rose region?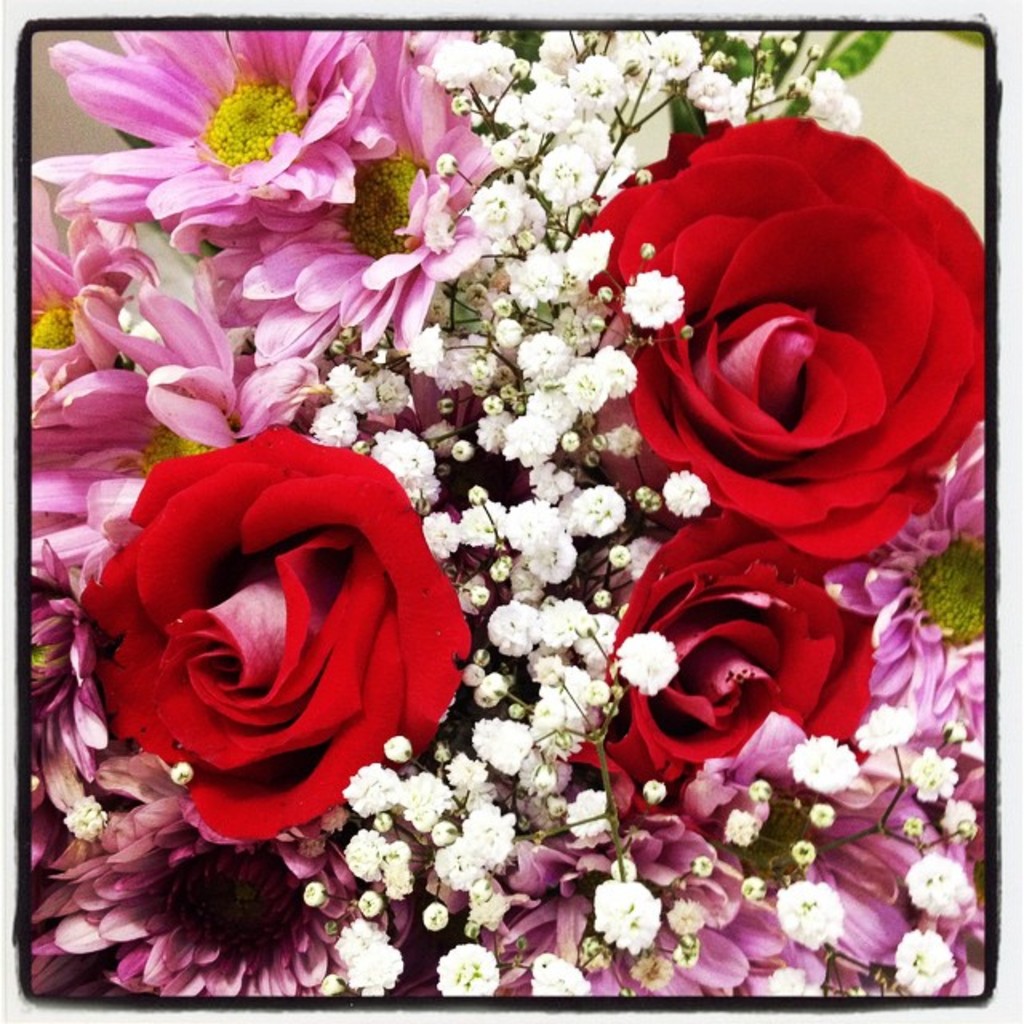
<box>75,419,480,853</box>
